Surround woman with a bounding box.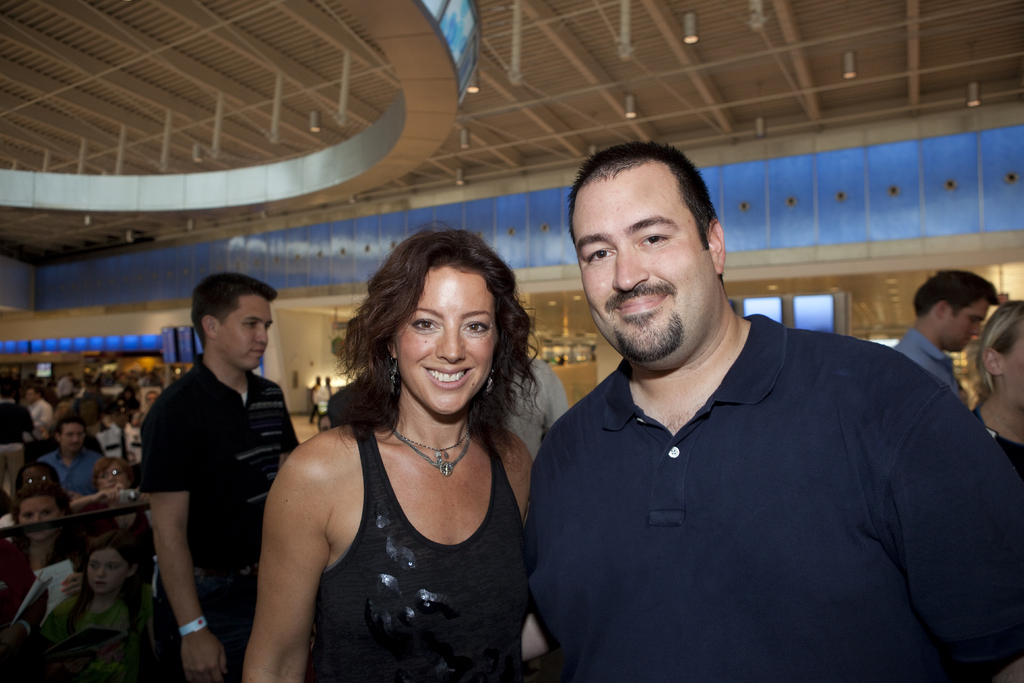
257 228 562 673.
